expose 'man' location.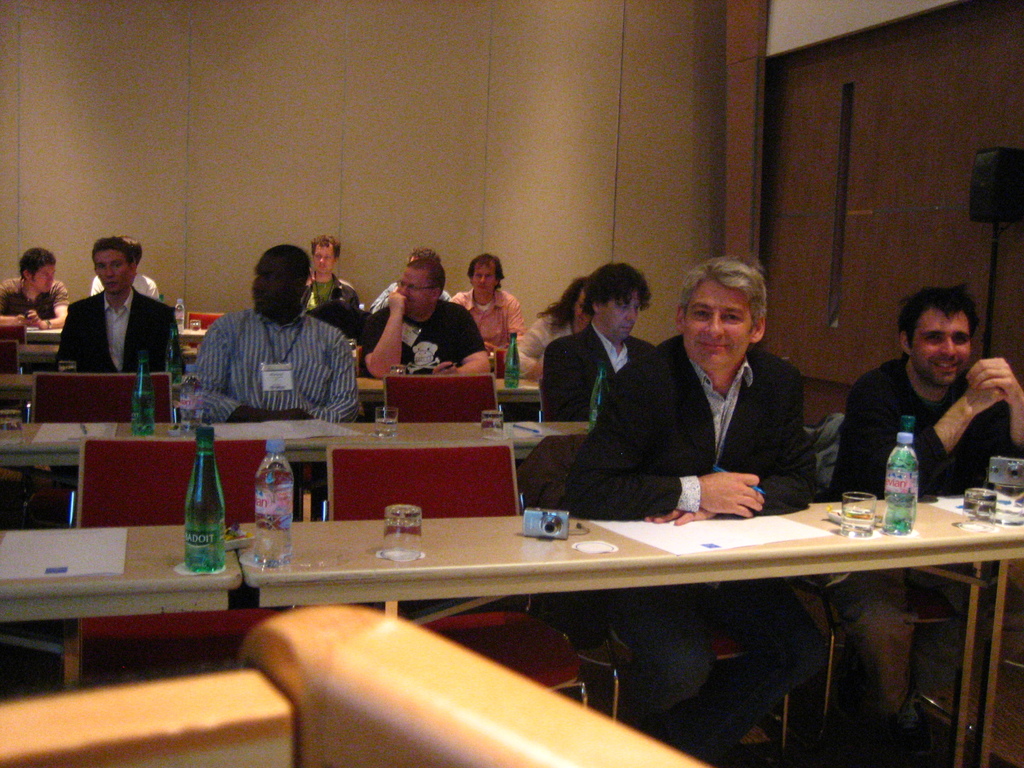
Exposed at 534,260,661,426.
